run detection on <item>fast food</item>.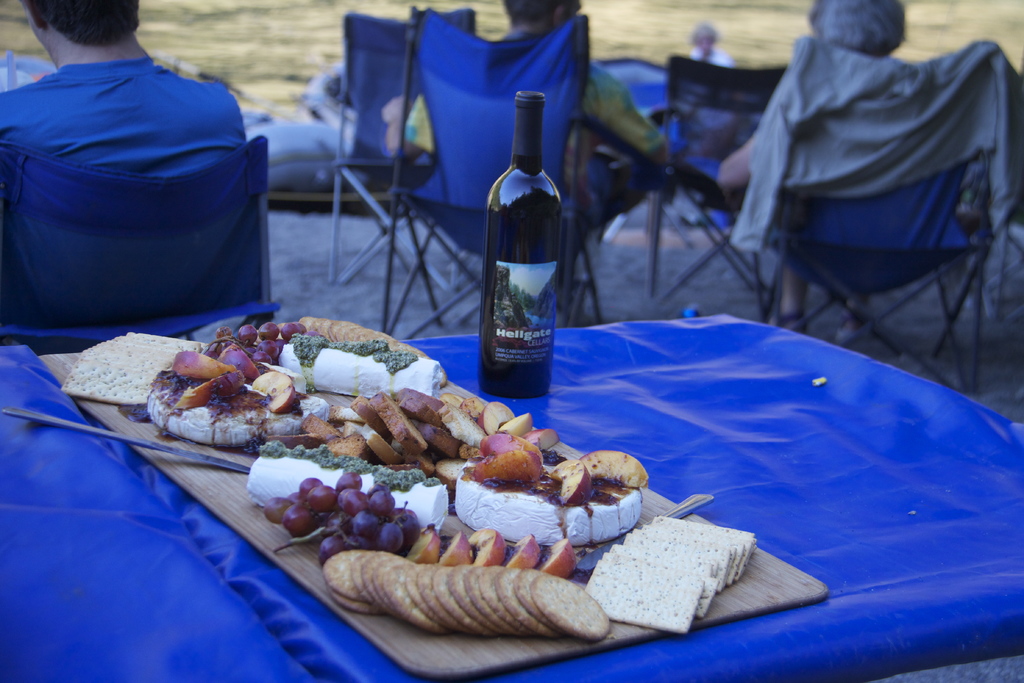
Result: 242,440,453,532.
